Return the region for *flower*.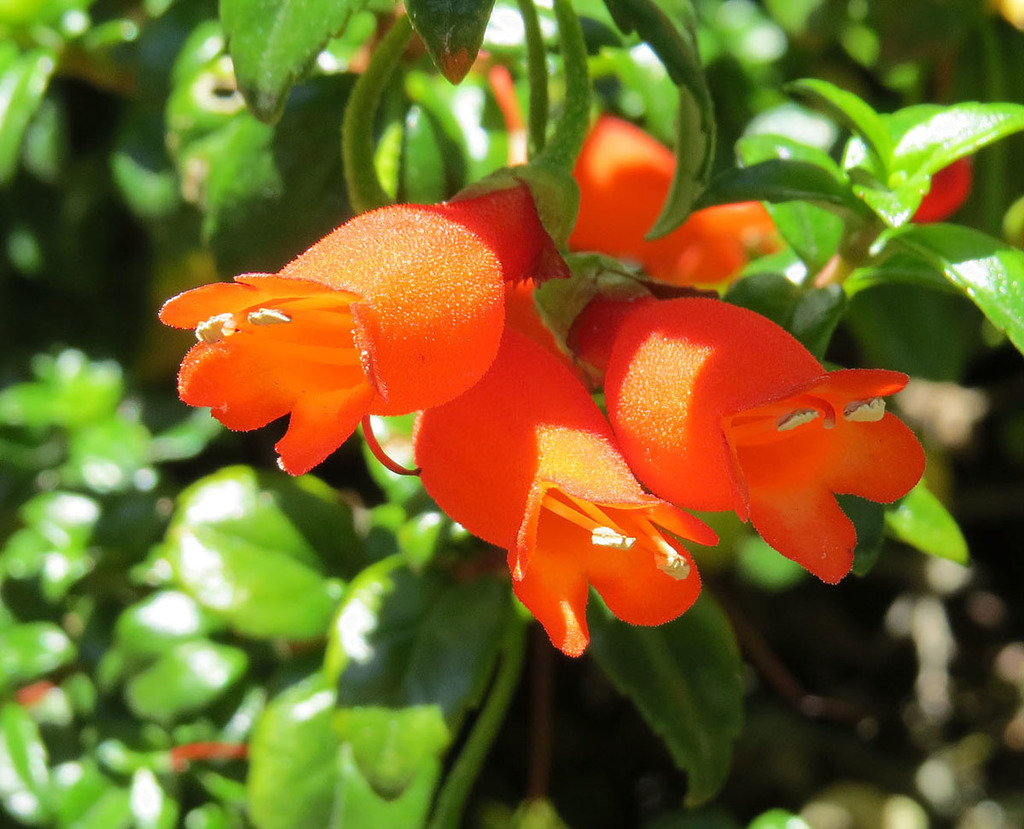
<box>604,291,891,547</box>.
